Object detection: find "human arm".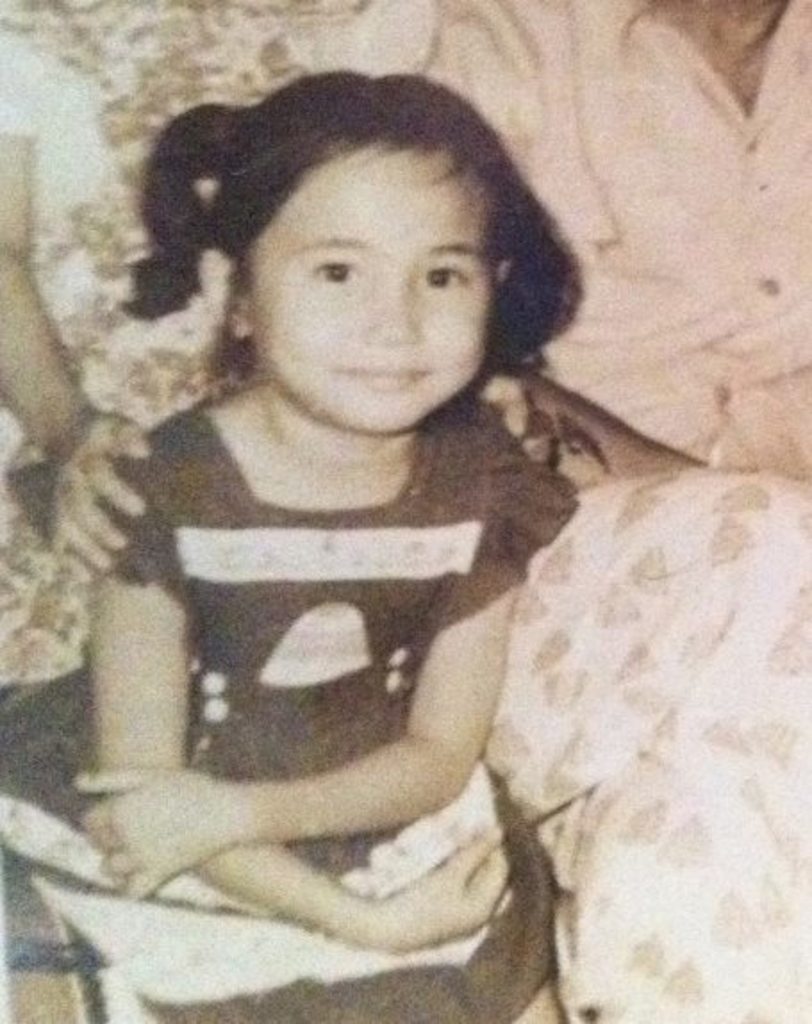
<region>526, 373, 705, 471</region>.
